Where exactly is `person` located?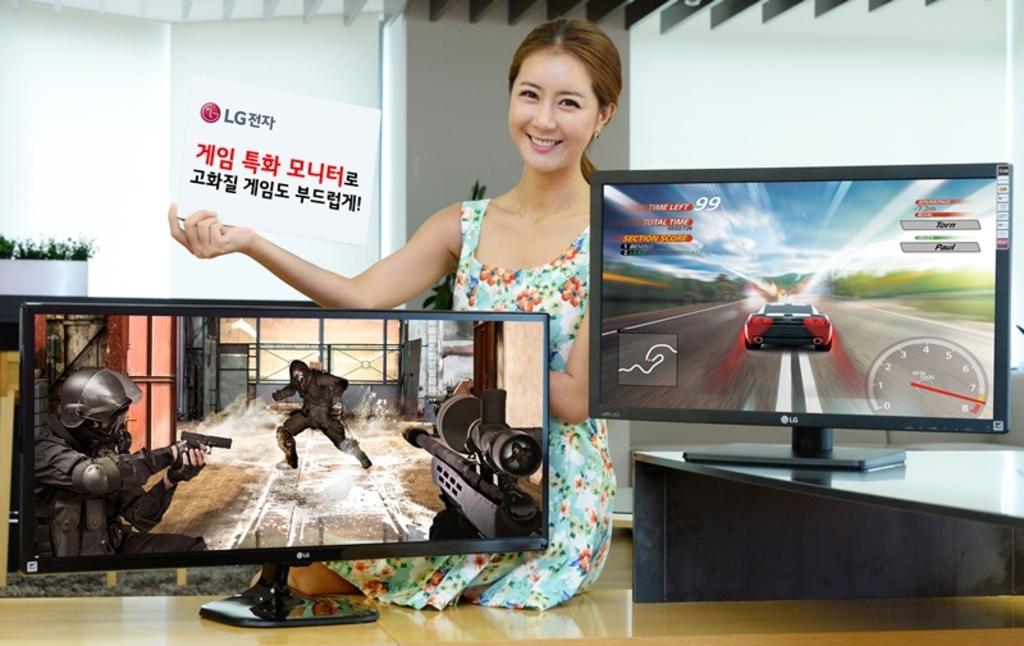
Its bounding box is region(35, 366, 218, 562).
